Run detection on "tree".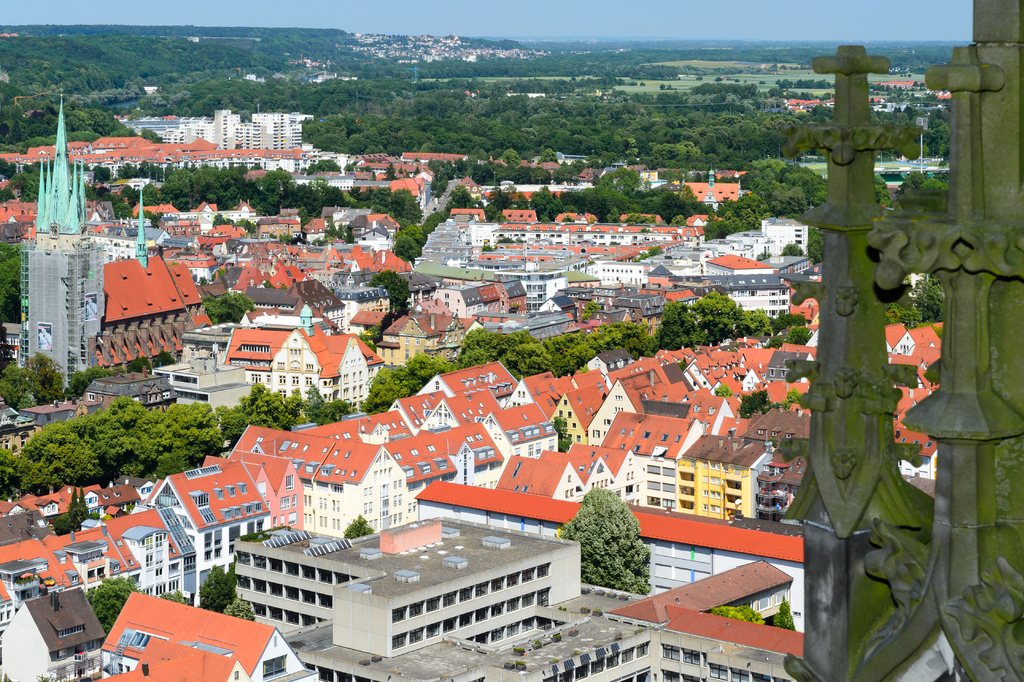
Result: 261 277 277 288.
